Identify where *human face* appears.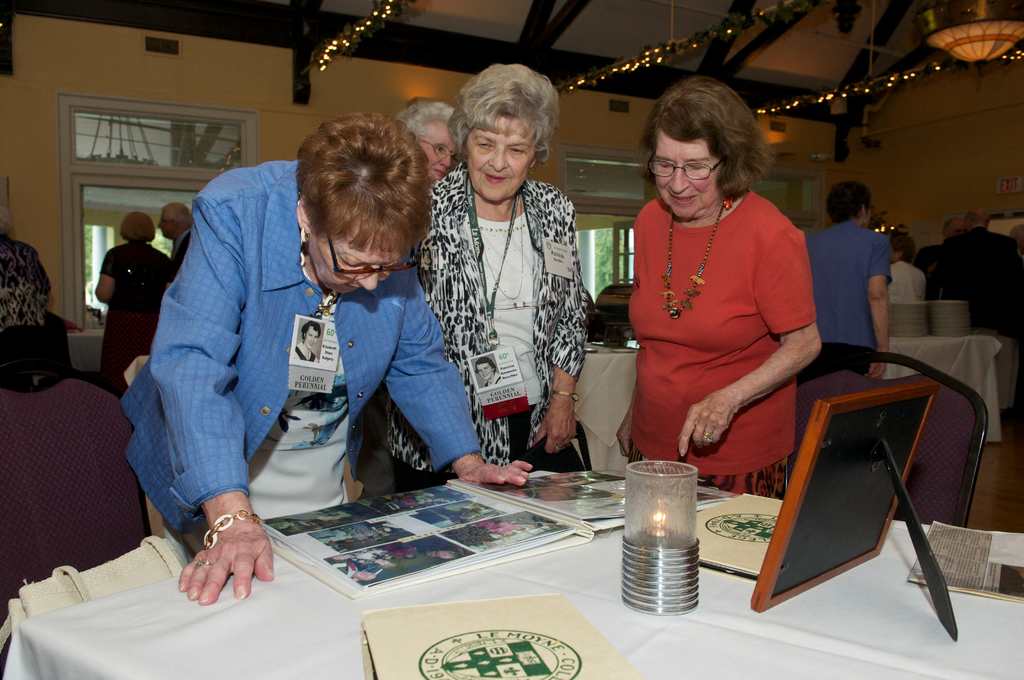
Appears at bbox=(416, 119, 456, 182).
